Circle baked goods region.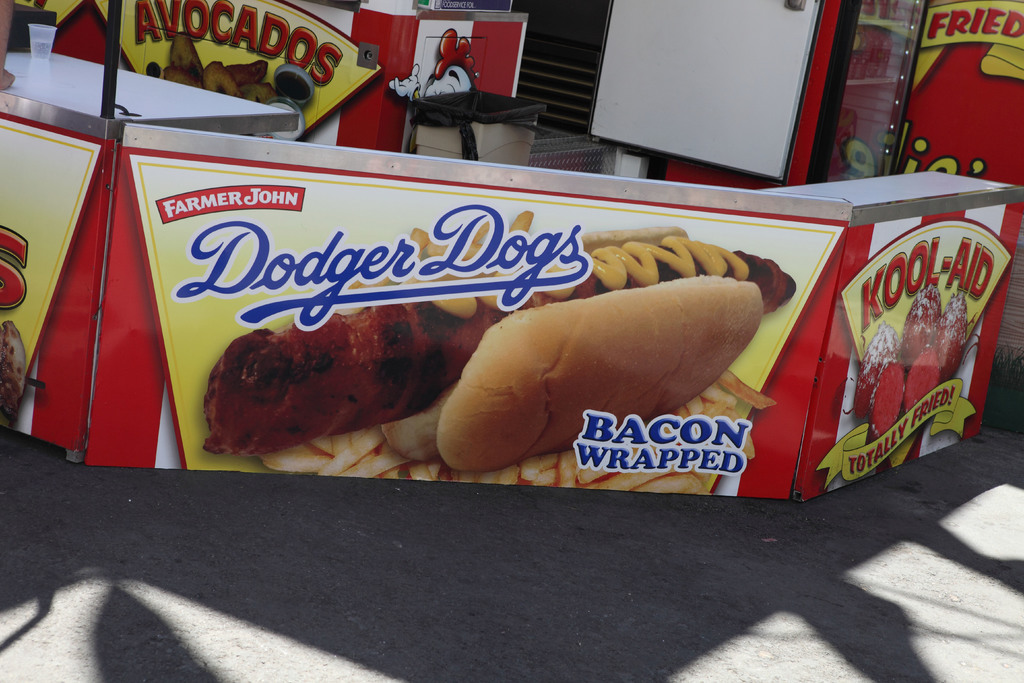
Region: [165, 29, 283, 109].
